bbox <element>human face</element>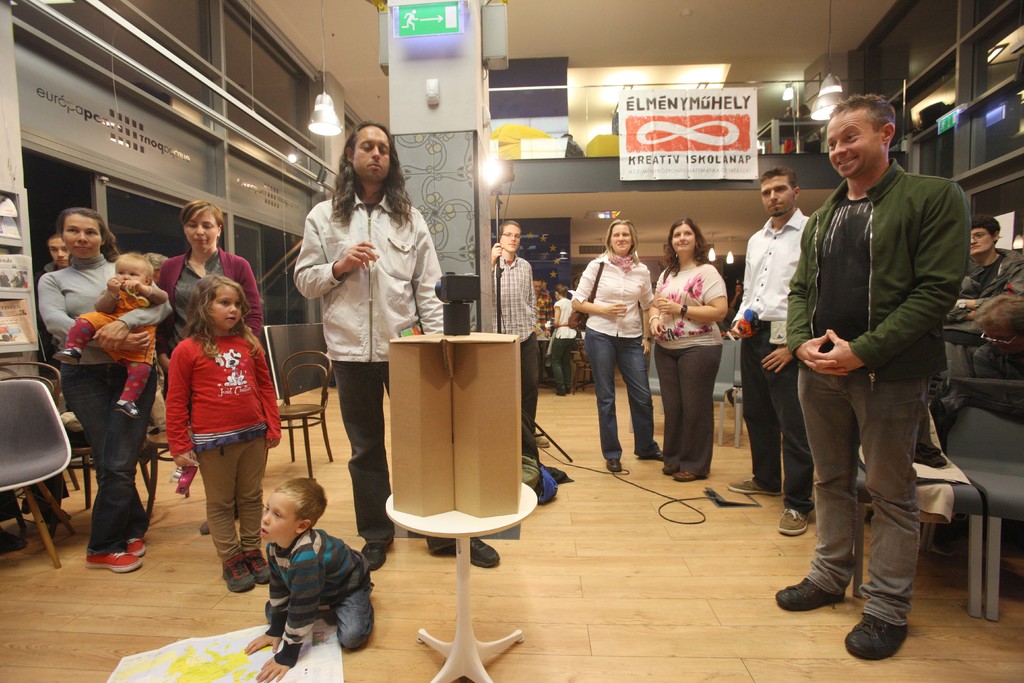
BBox(830, 112, 879, 177)
